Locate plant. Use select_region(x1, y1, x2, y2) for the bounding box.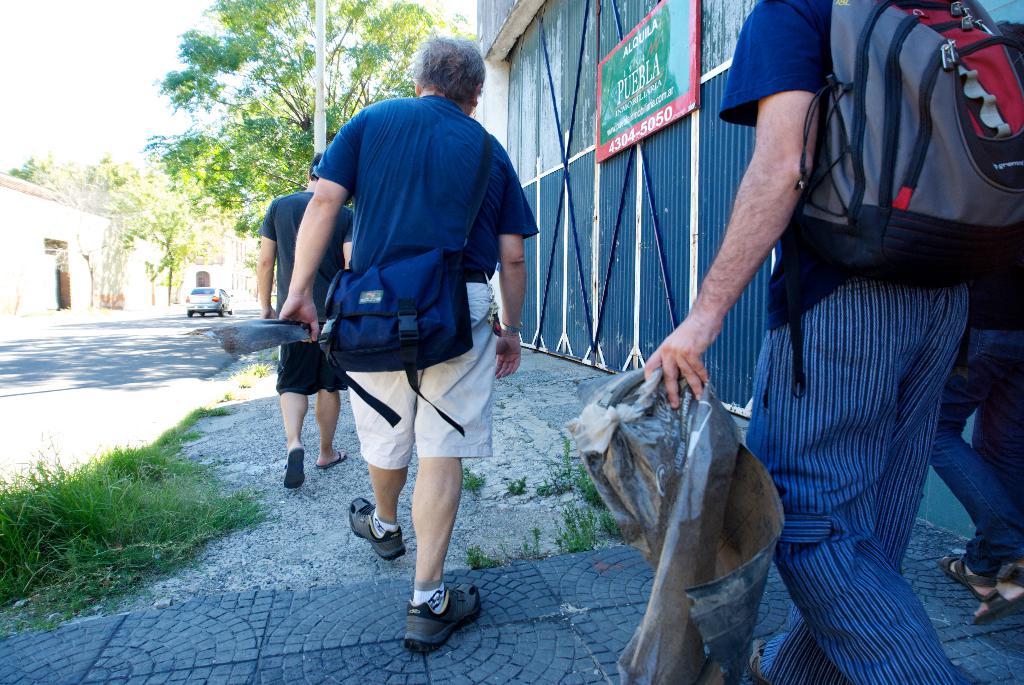
select_region(595, 505, 618, 537).
